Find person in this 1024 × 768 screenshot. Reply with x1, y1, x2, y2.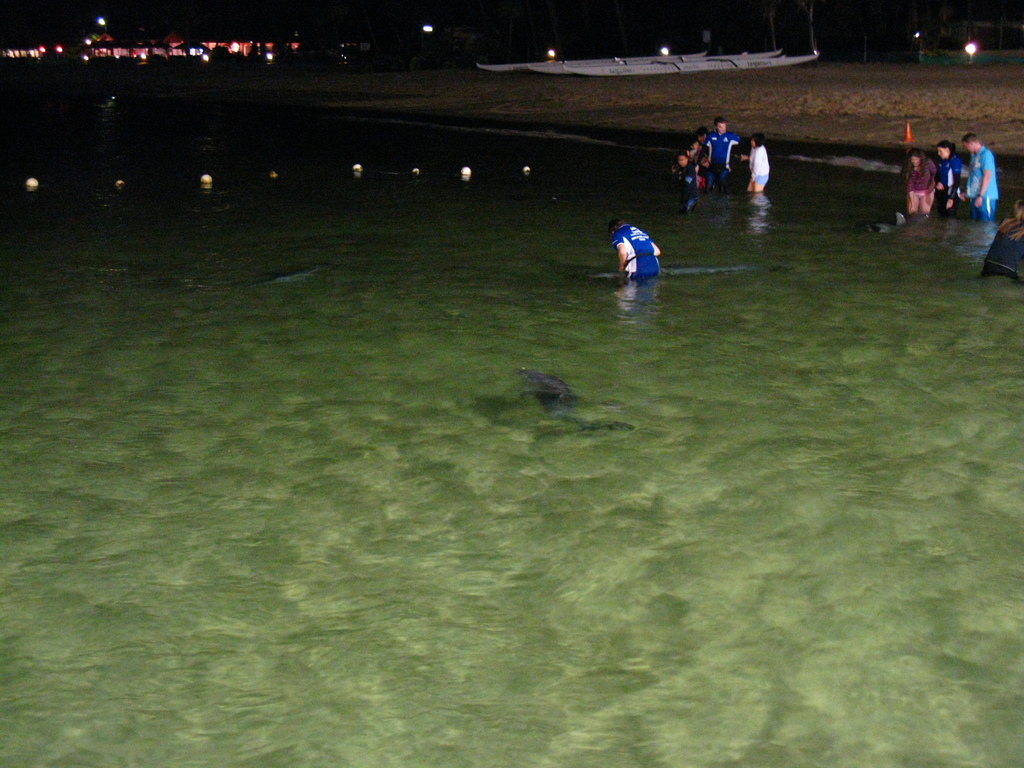
671, 151, 700, 216.
